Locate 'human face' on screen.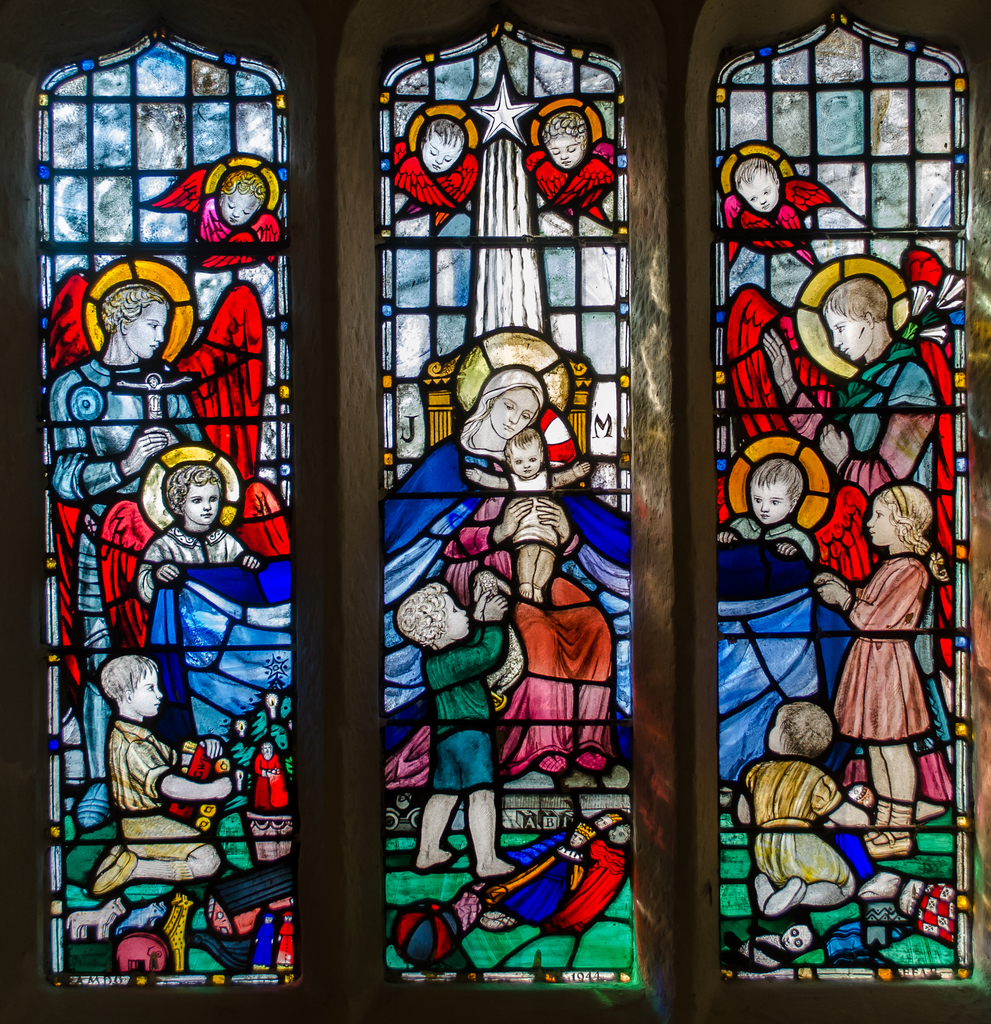
On screen at (x1=549, y1=134, x2=586, y2=173).
